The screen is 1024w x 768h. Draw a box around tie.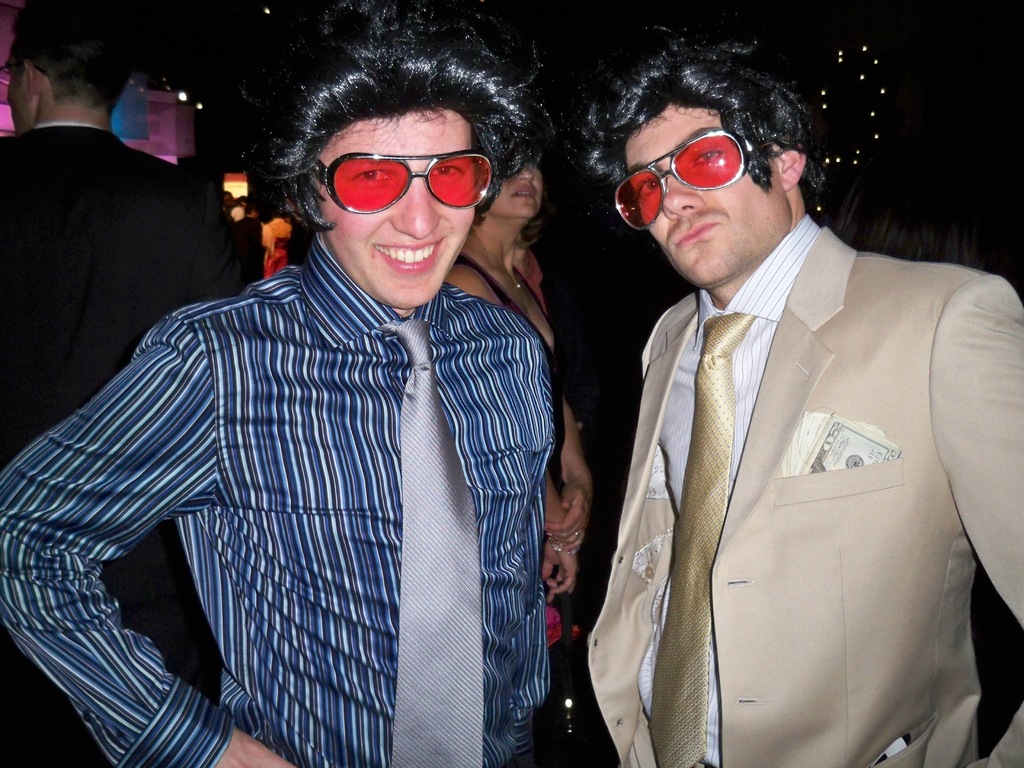
{"x1": 372, "y1": 323, "x2": 488, "y2": 767}.
